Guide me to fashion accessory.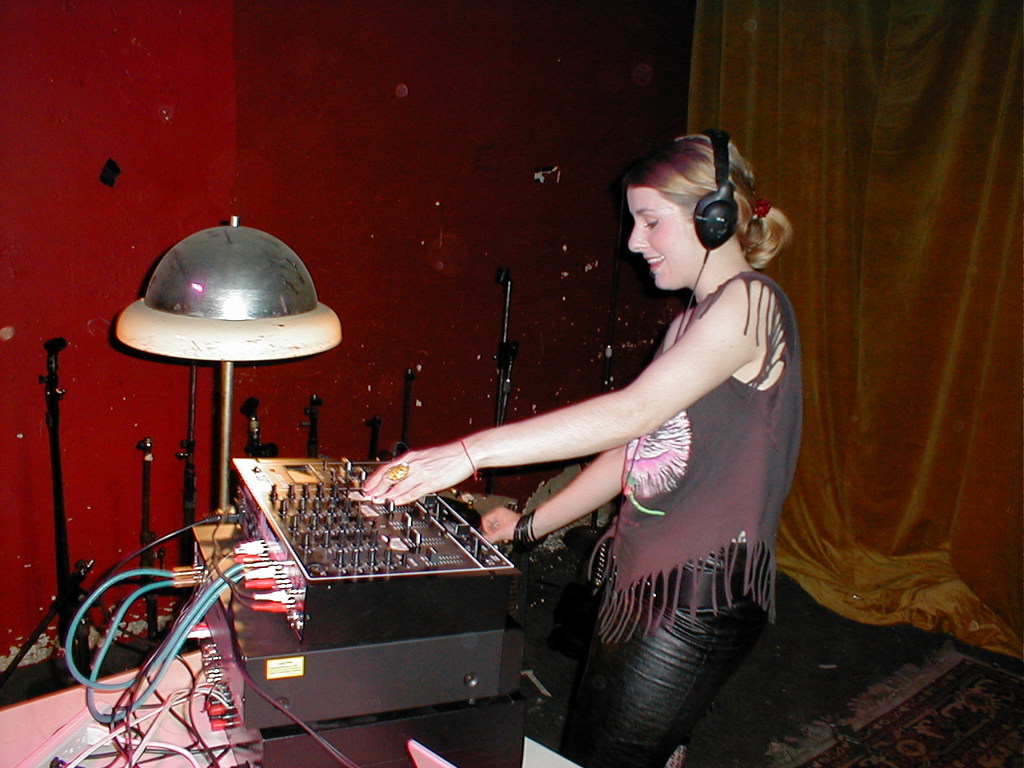
Guidance: BBox(457, 432, 486, 482).
